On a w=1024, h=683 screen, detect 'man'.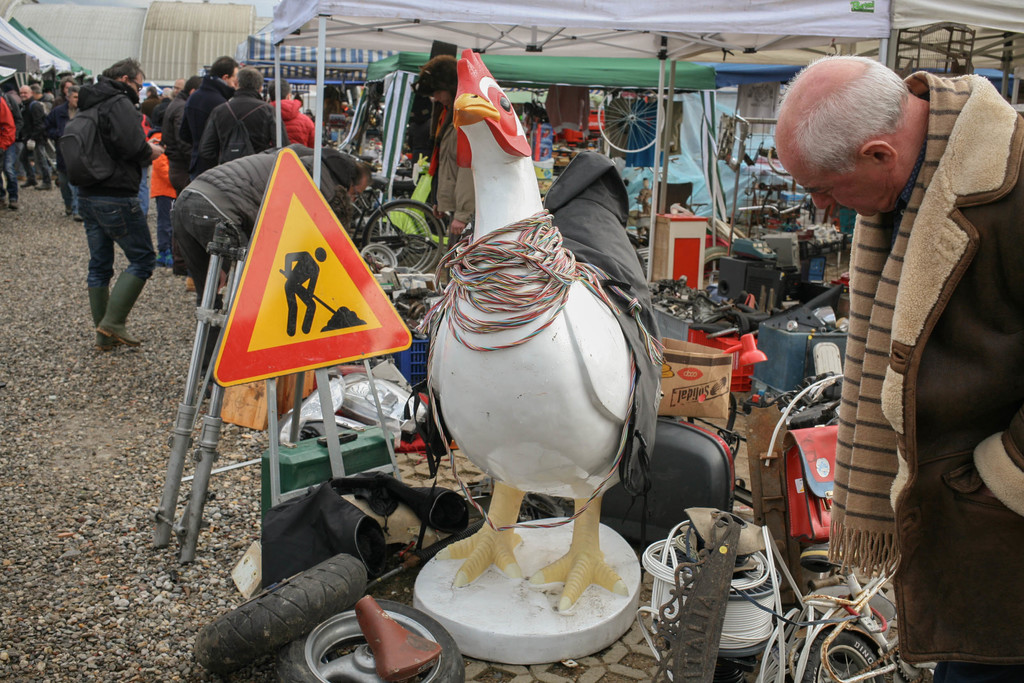
region(178, 57, 230, 179).
